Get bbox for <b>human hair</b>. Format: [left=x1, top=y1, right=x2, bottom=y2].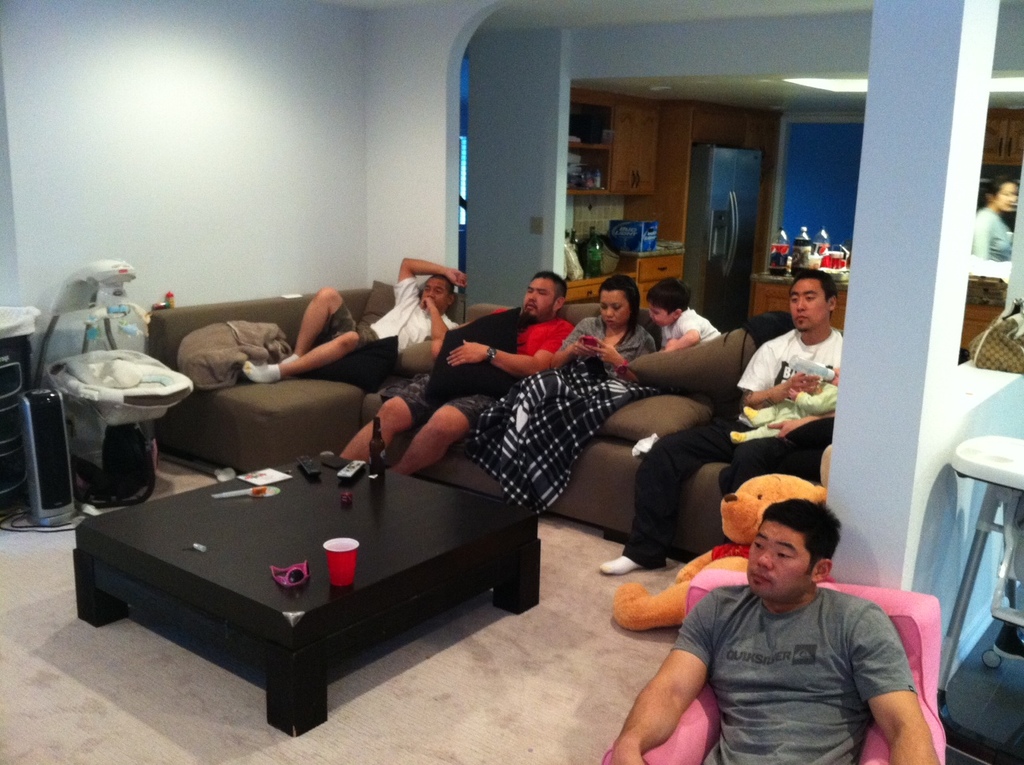
[left=597, top=270, right=643, bottom=338].
